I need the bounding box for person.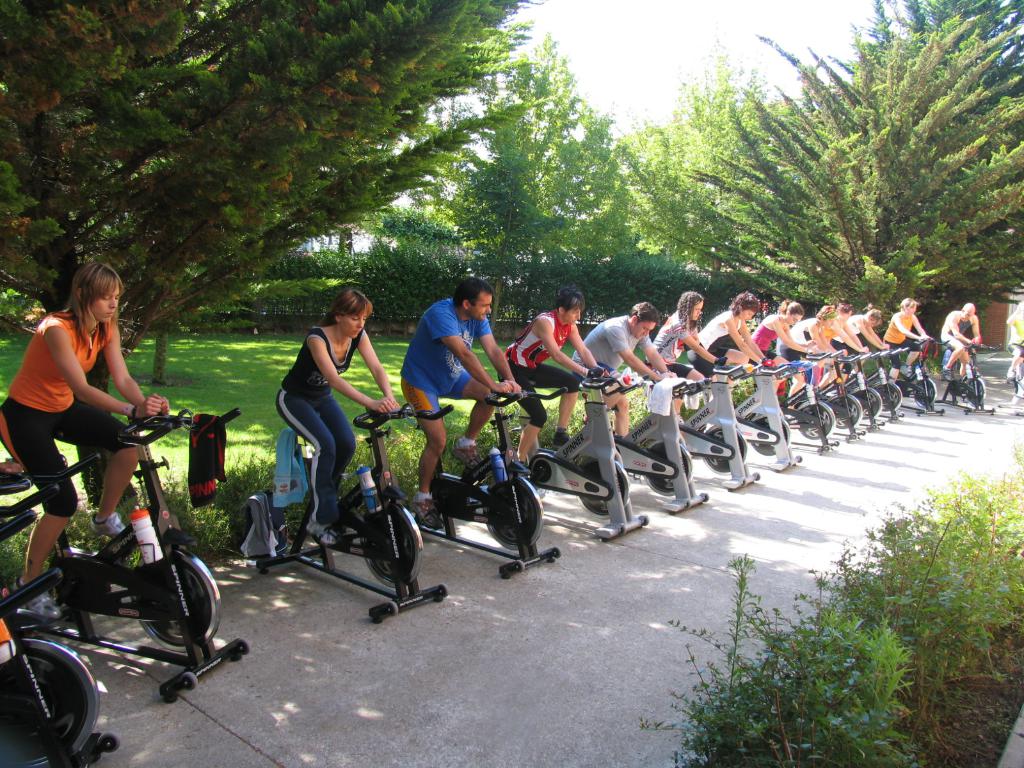
Here it is: [x1=404, y1=274, x2=518, y2=512].
